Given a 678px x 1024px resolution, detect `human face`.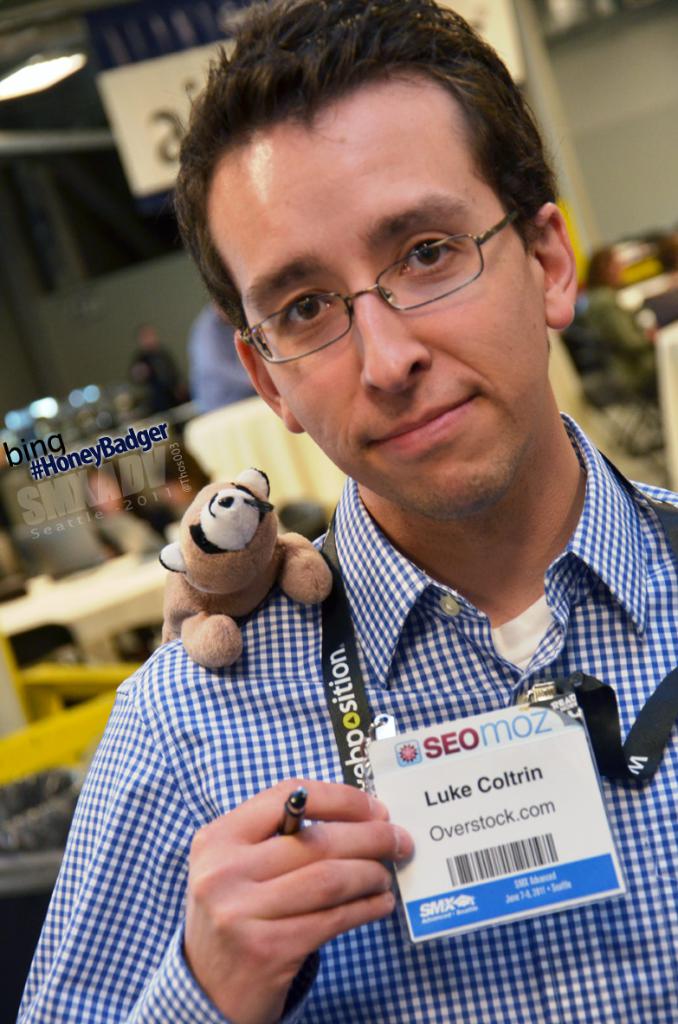
238/126/558/521.
